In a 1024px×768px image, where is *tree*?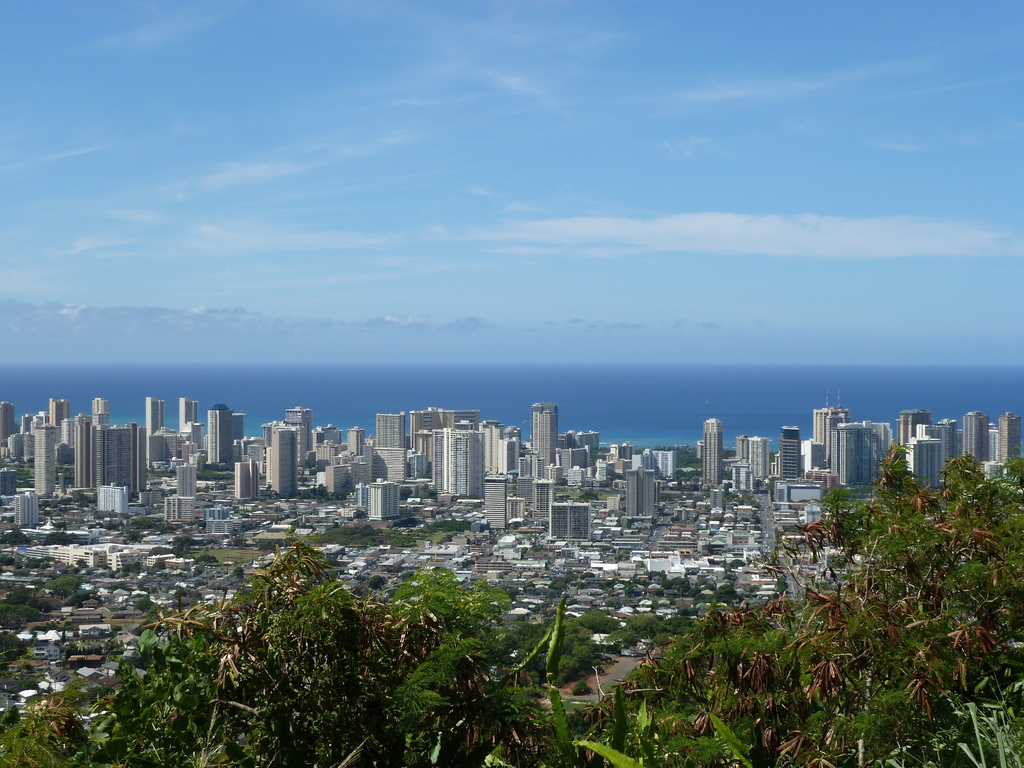
BBox(619, 611, 671, 644).
